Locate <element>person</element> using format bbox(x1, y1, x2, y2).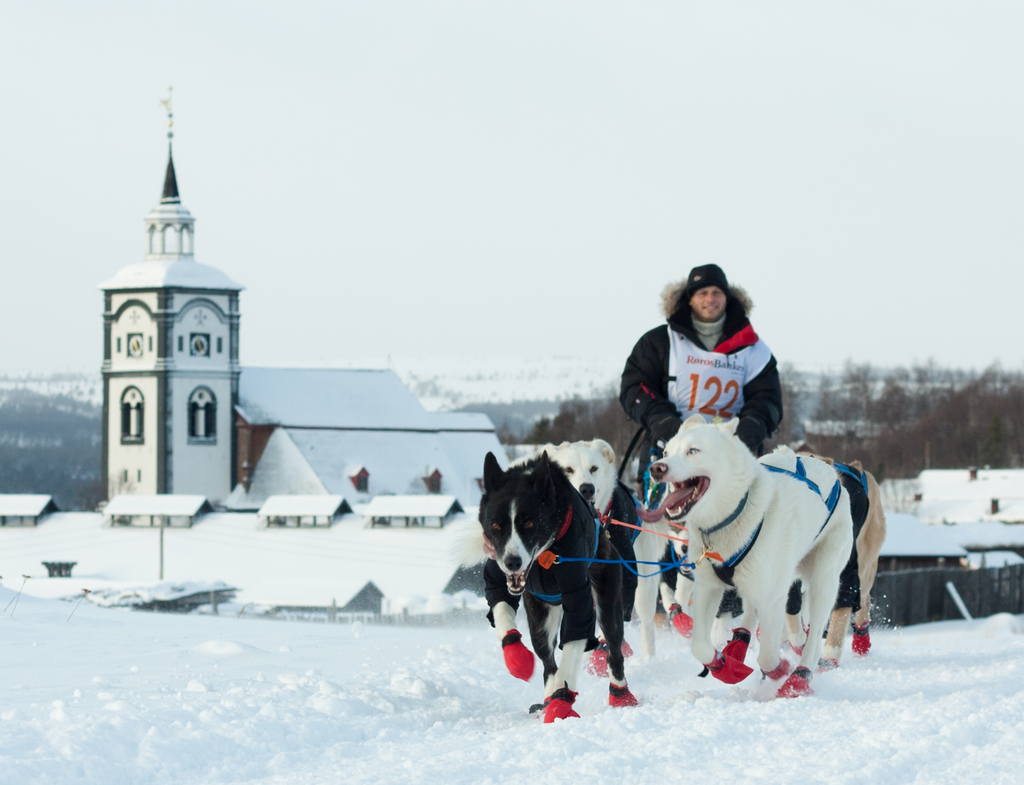
bbox(609, 355, 837, 700).
